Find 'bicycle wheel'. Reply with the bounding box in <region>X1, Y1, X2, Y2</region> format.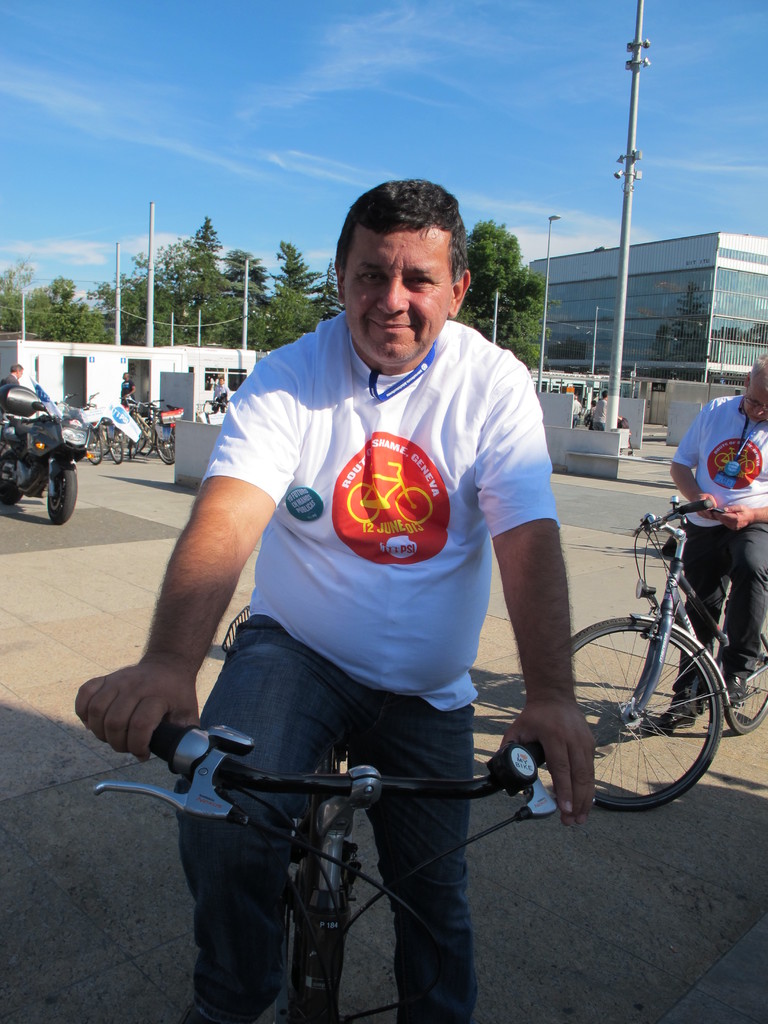
<region>719, 614, 767, 738</region>.
